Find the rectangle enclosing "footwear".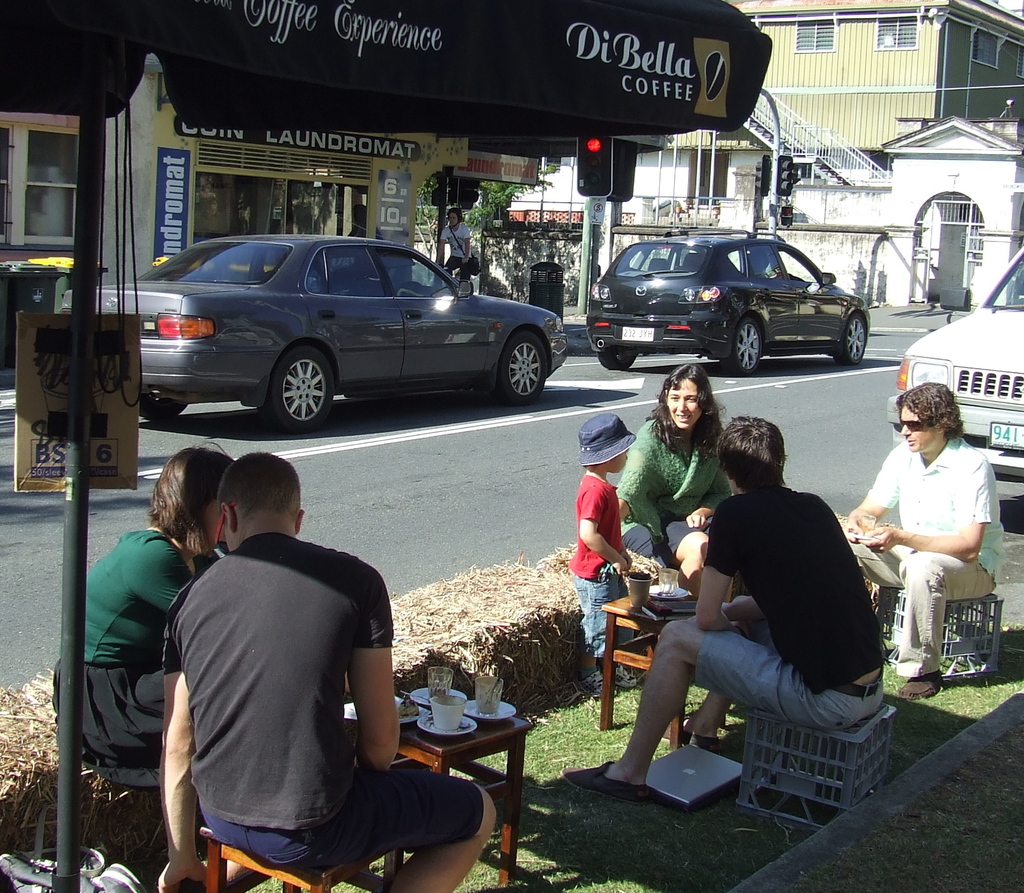
Rect(558, 757, 650, 807).
